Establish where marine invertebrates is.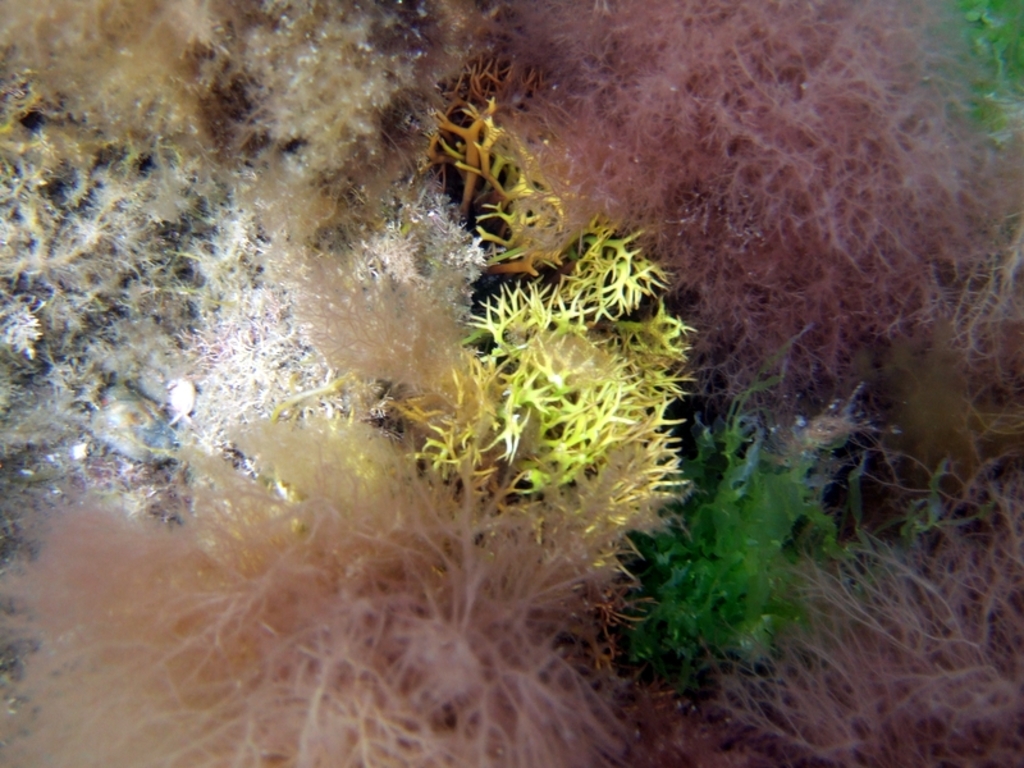
Established at <box>230,0,483,200</box>.
